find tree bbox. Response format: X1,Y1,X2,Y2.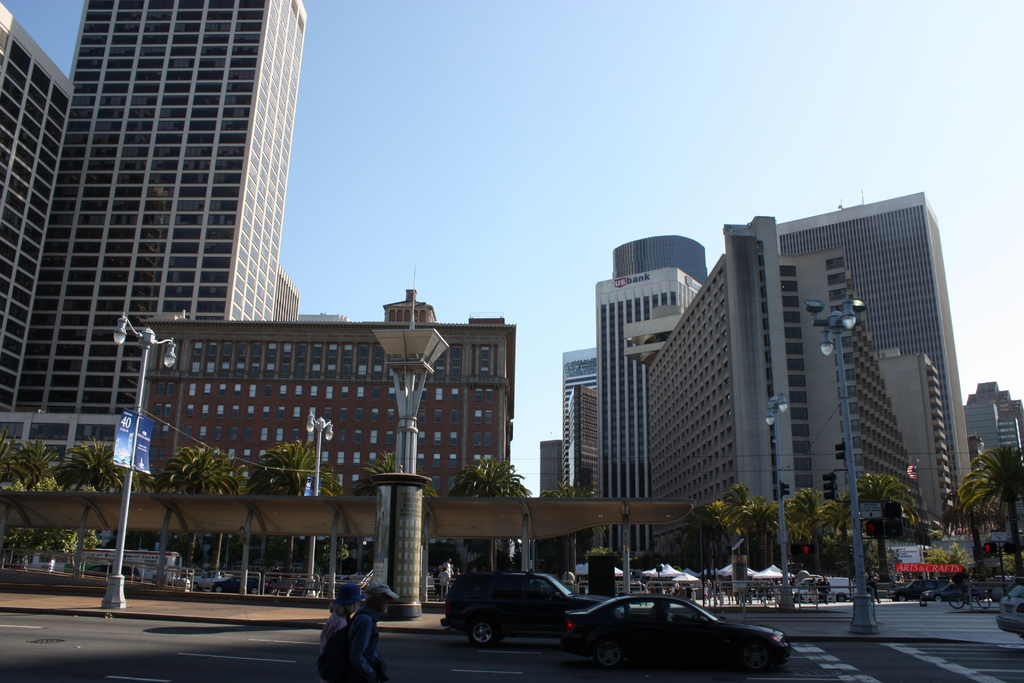
858,468,926,591.
